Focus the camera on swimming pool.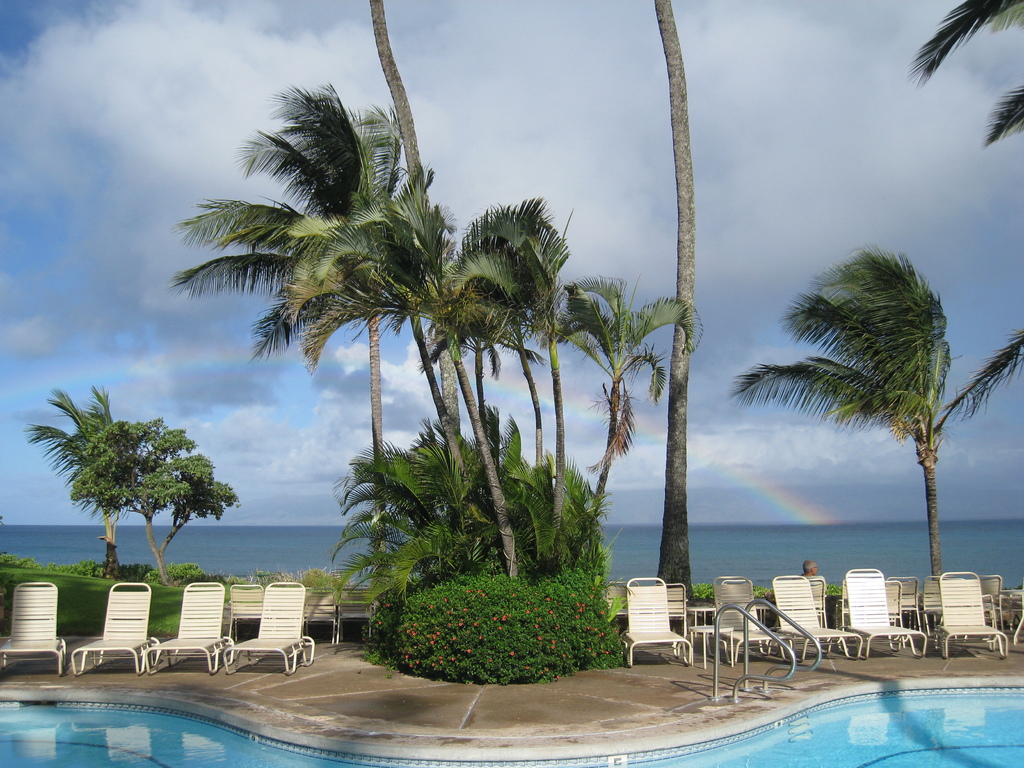
Focus region: [0,680,1023,767].
